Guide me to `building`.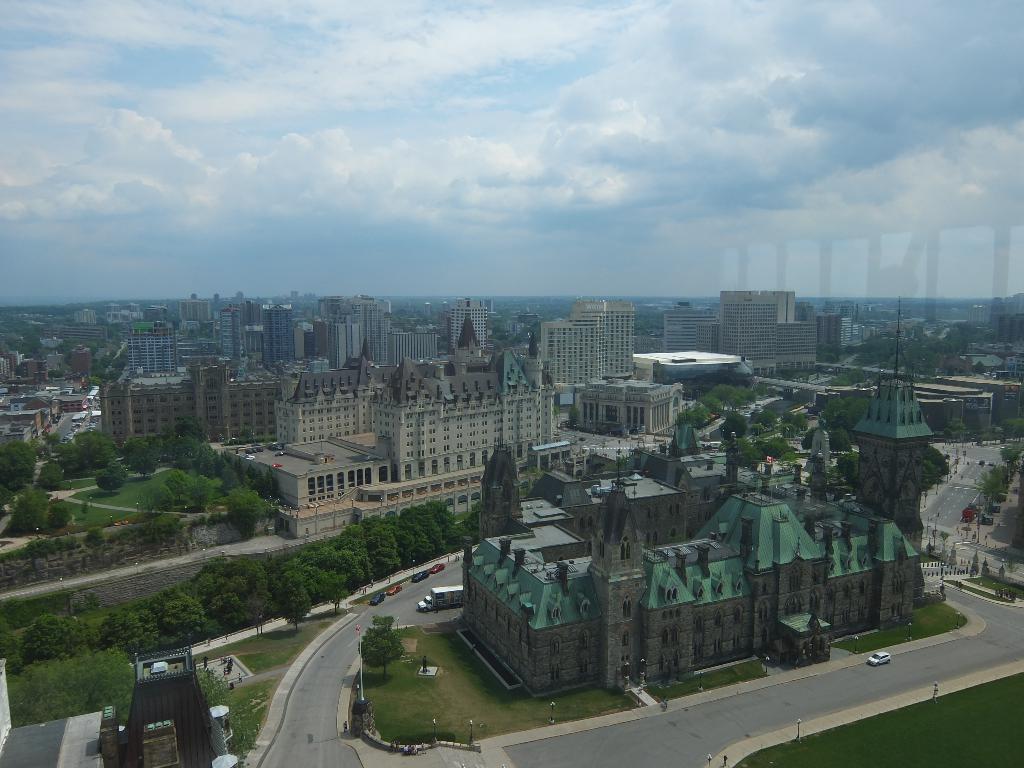
Guidance: bbox=[458, 297, 938, 683].
